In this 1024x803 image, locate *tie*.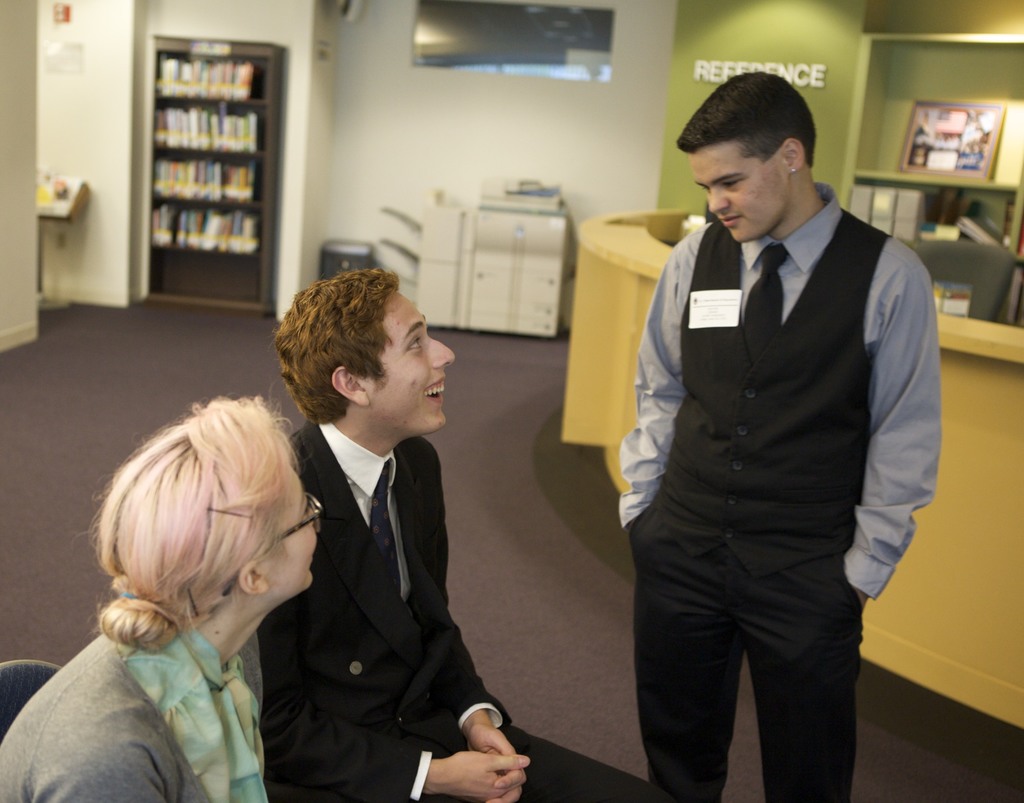
Bounding box: {"x1": 746, "y1": 238, "x2": 781, "y2": 369}.
